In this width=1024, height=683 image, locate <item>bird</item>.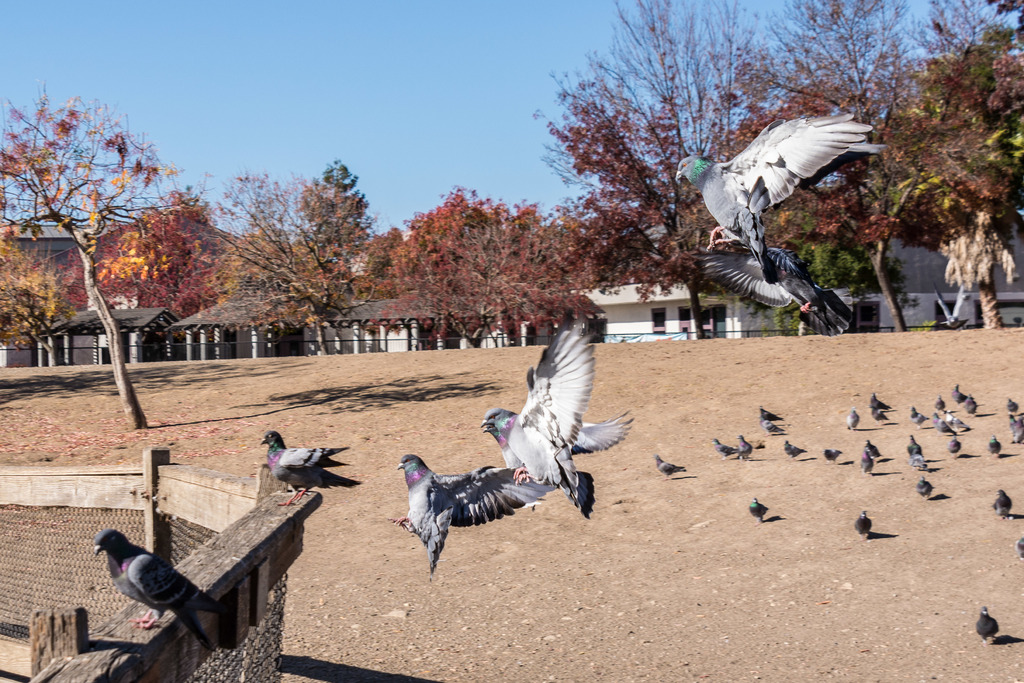
Bounding box: box(906, 431, 927, 465).
